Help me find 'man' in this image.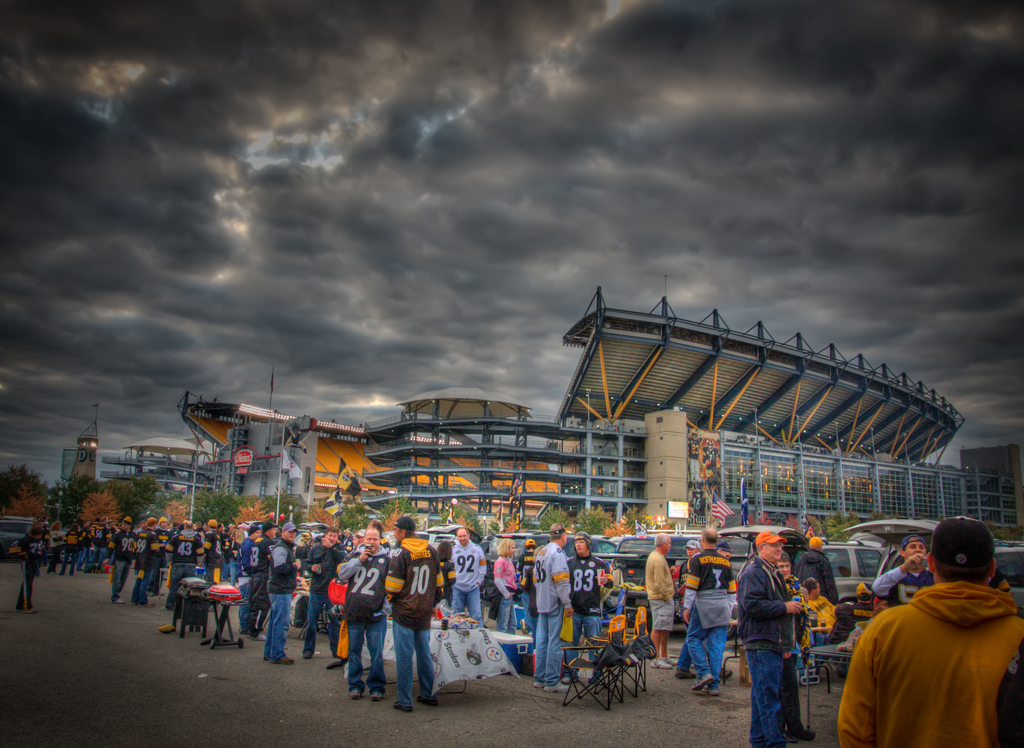
Found it: {"left": 106, "top": 510, "right": 135, "bottom": 609}.
